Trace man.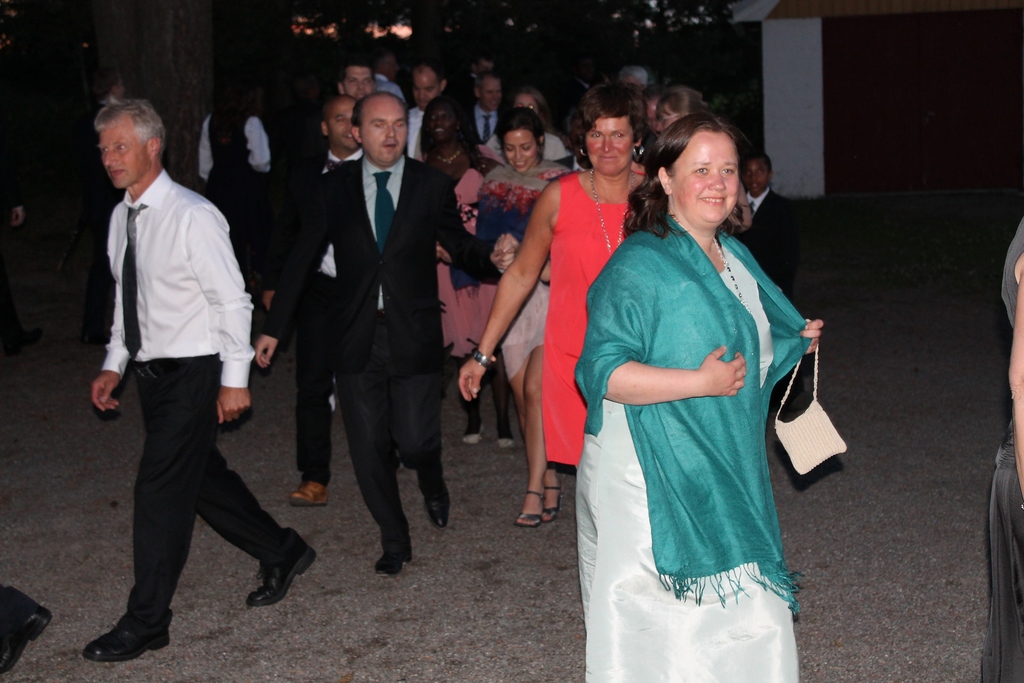
Traced to <region>253, 80, 506, 578</region>.
